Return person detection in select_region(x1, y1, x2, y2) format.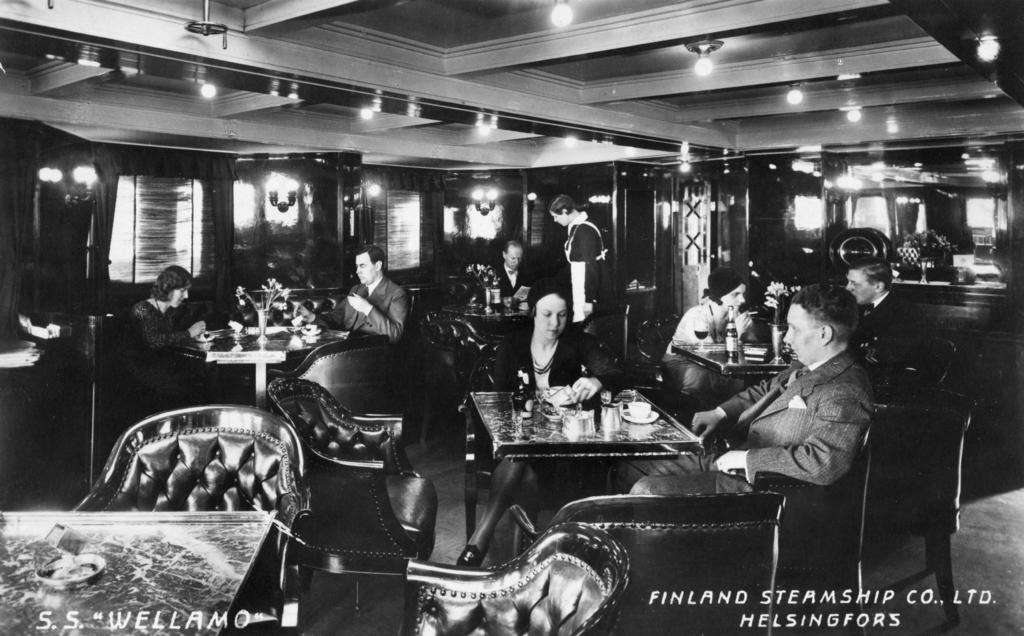
select_region(292, 244, 412, 349).
